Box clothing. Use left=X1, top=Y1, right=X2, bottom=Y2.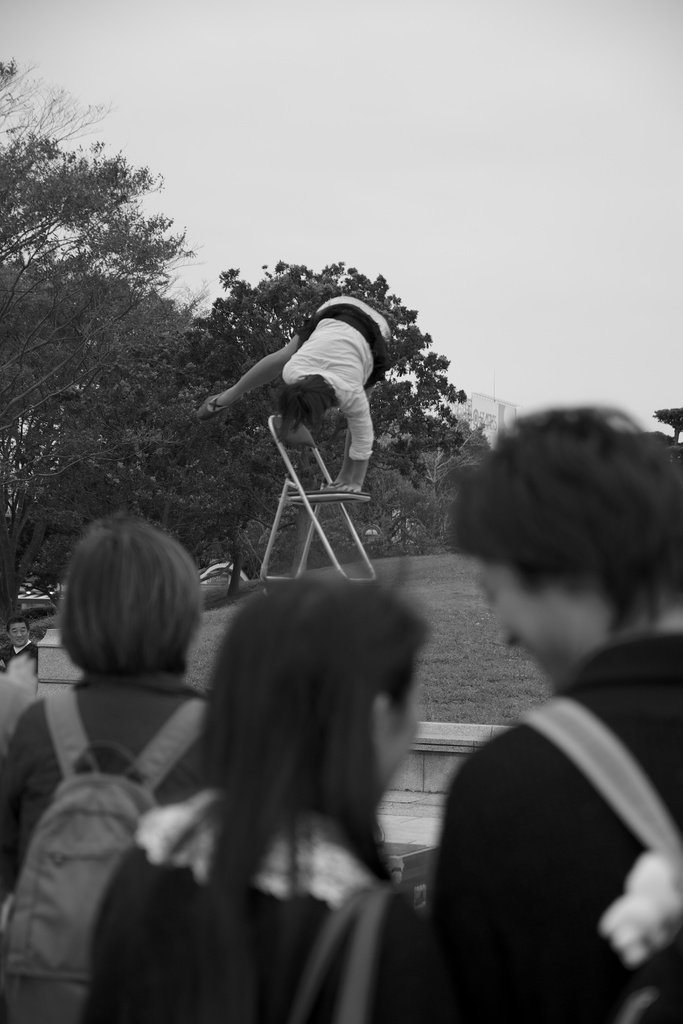
left=81, top=781, right=426, bottom=1023.
